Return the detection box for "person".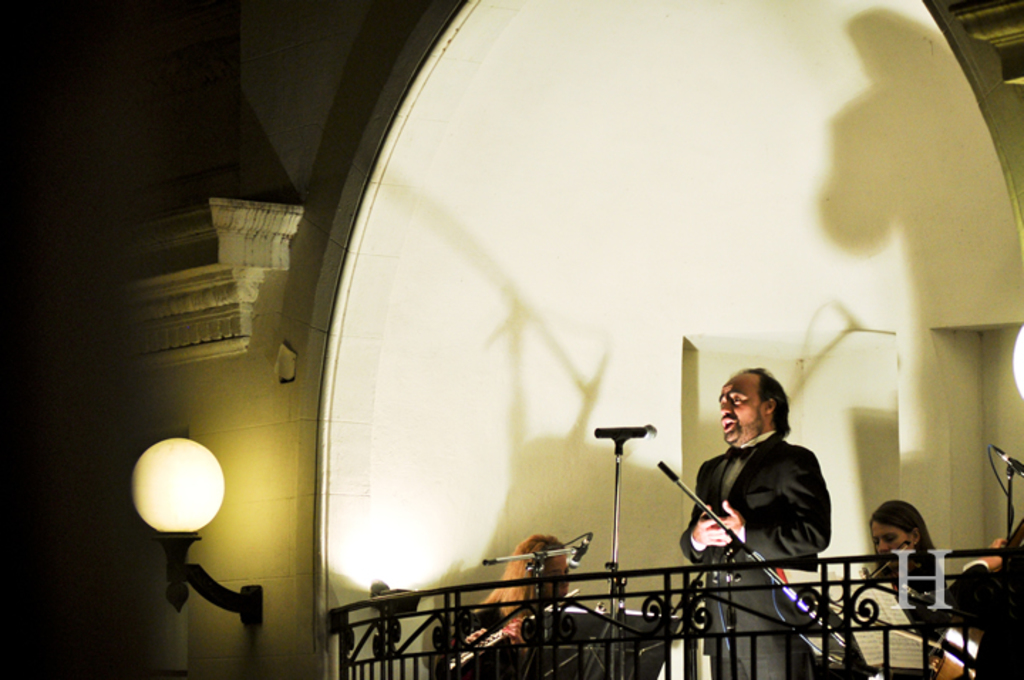
box(686, 334, 862, 654).
